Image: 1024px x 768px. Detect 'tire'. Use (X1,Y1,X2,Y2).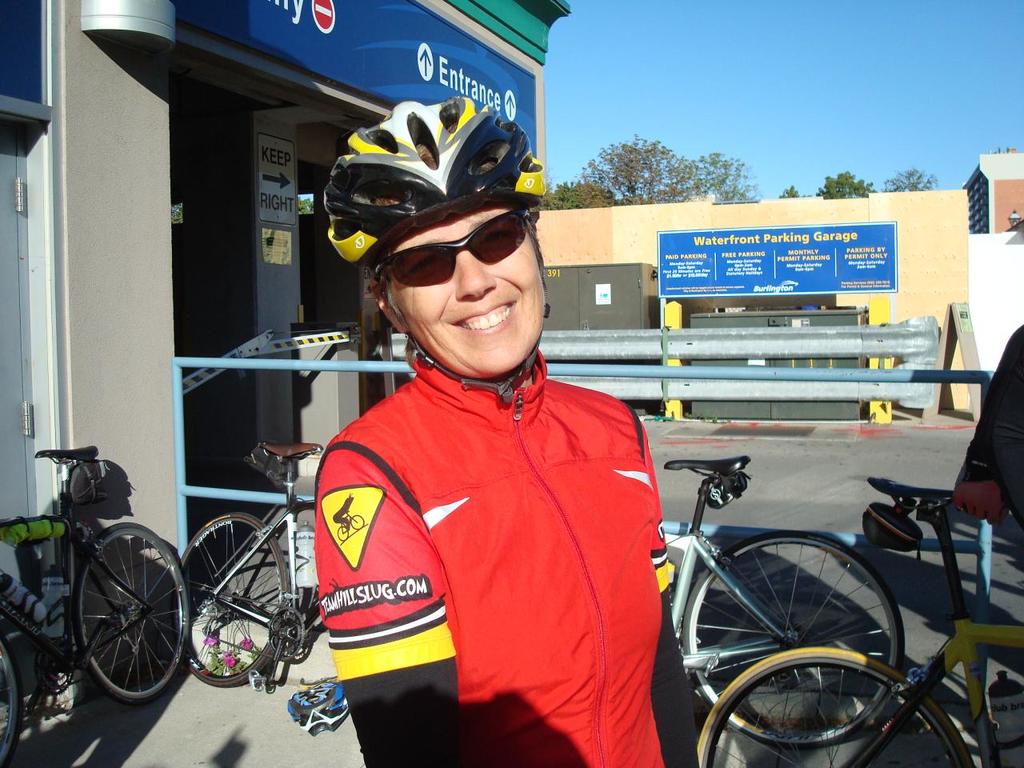
(70,524,188,698).
